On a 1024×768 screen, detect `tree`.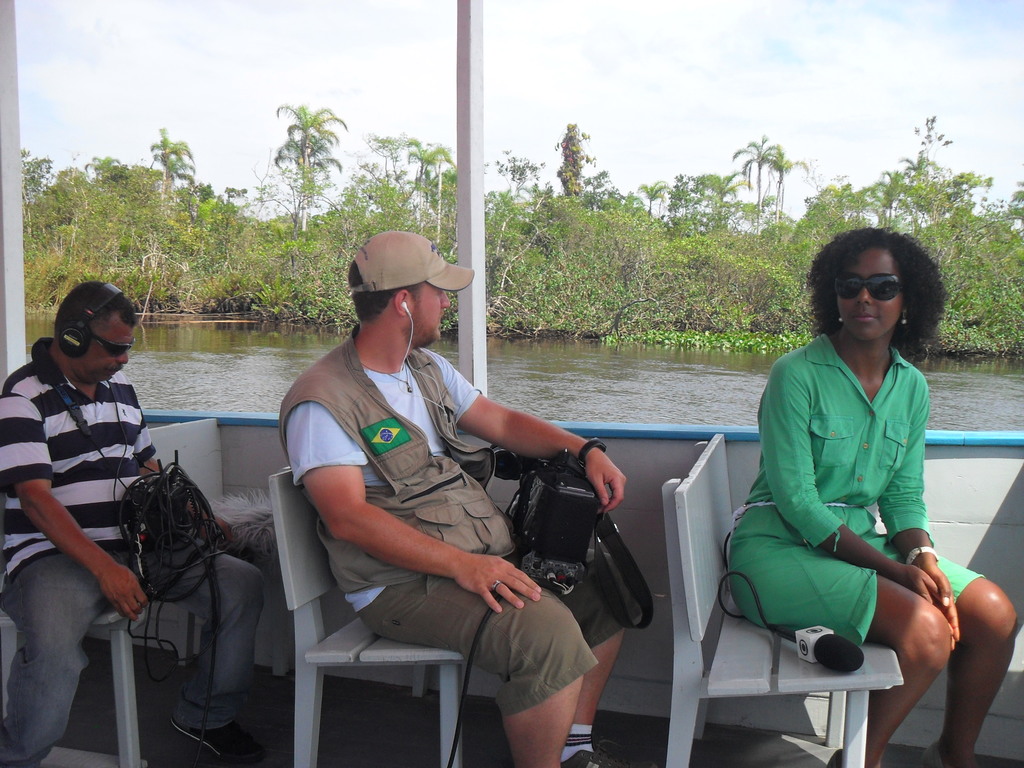
(980,179,1023,293).
